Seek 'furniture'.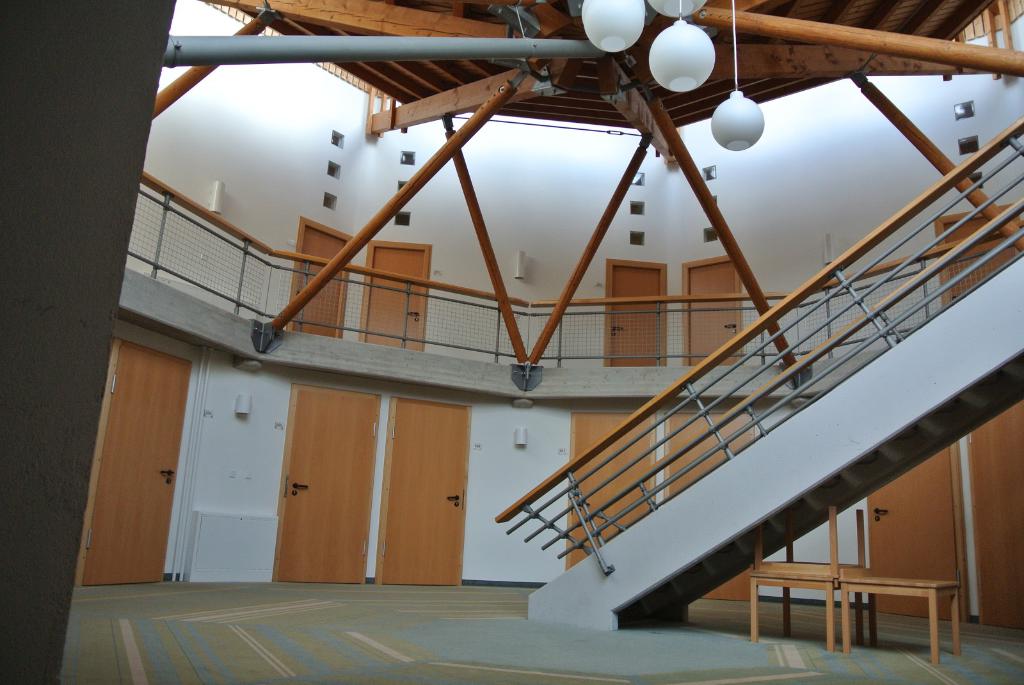
751/579/865/656.
